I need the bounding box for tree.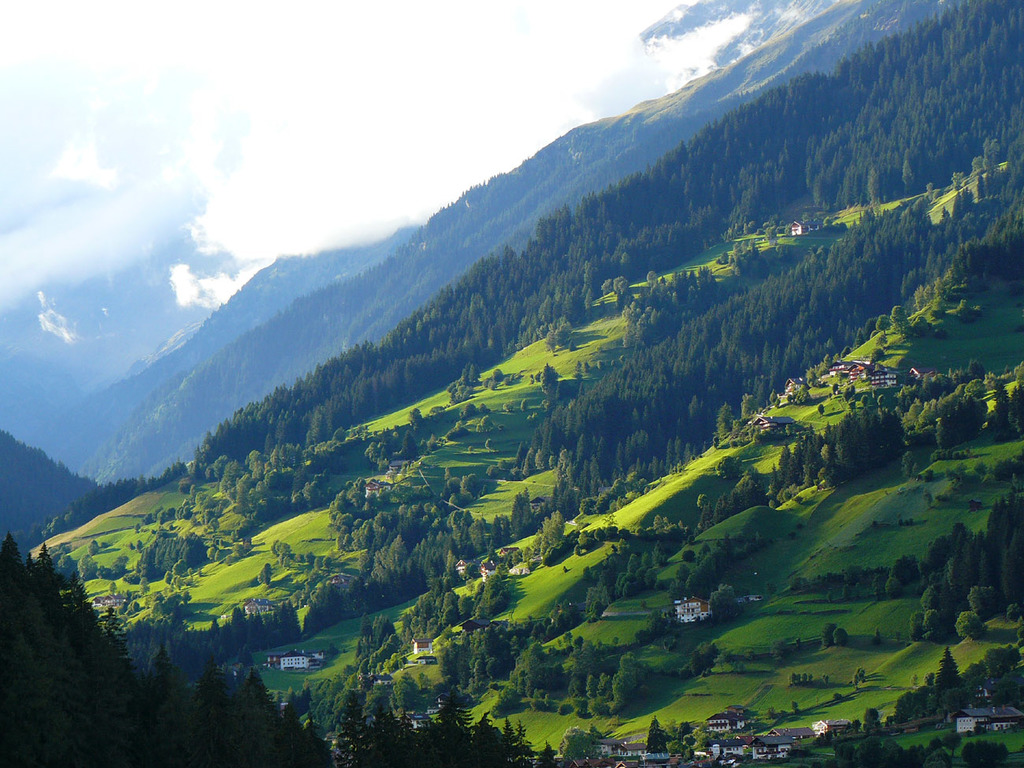
Here it is: (302, 467, 333, 508).
